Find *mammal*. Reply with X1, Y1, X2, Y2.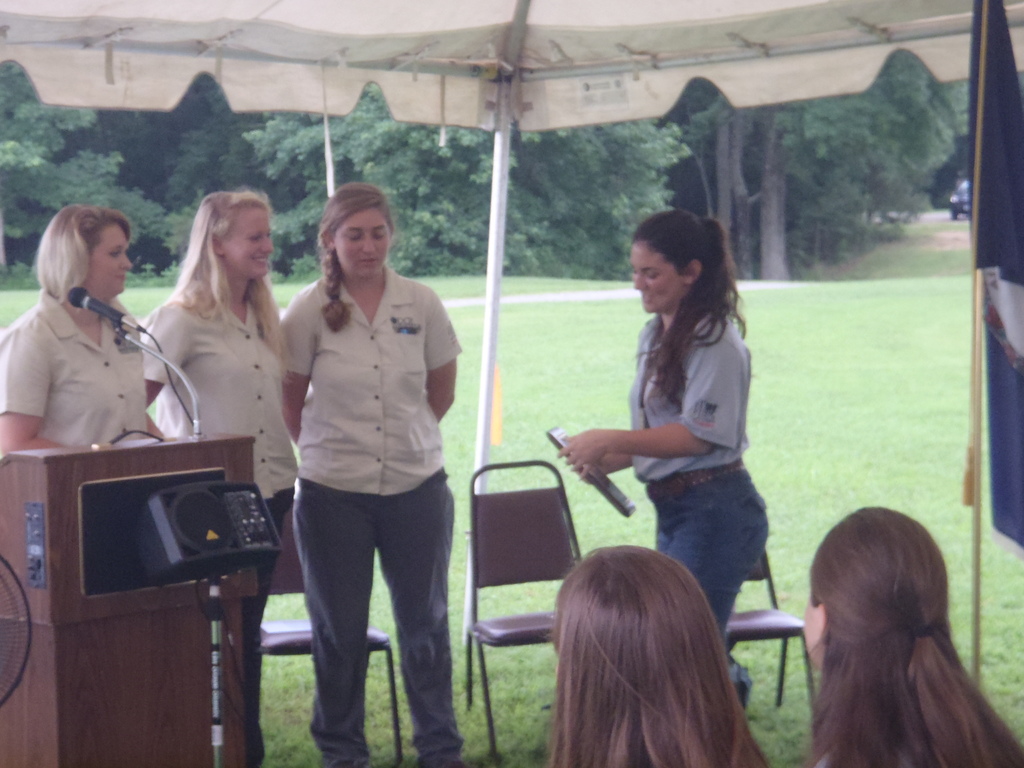
282, 181, 467, 767.
